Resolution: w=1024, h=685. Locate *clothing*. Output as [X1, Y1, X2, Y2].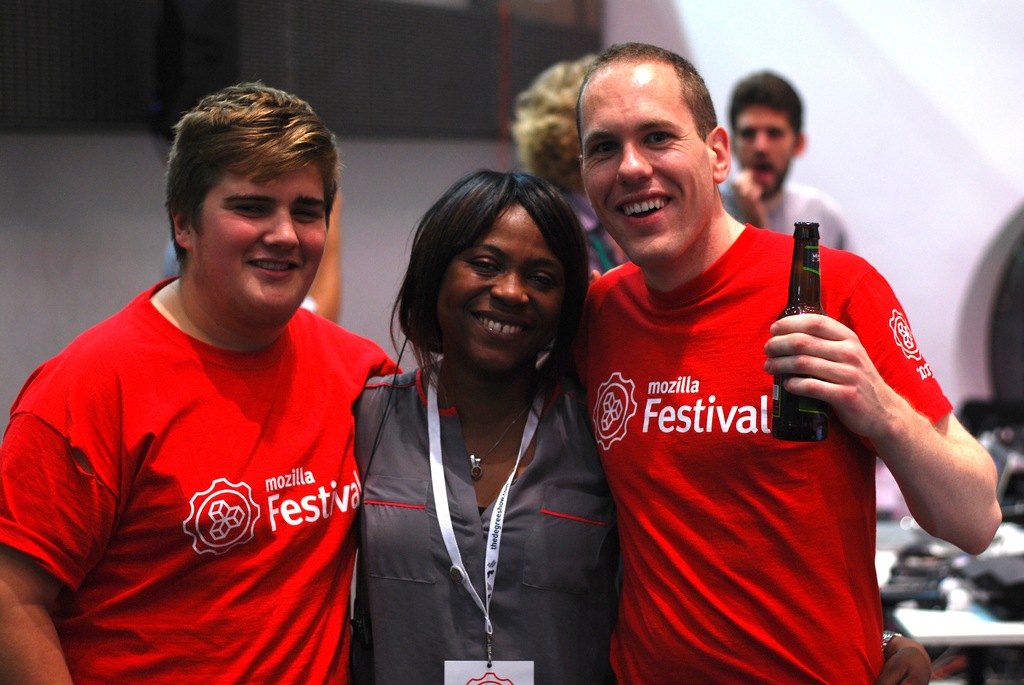
[563, 187, 633, 290].
